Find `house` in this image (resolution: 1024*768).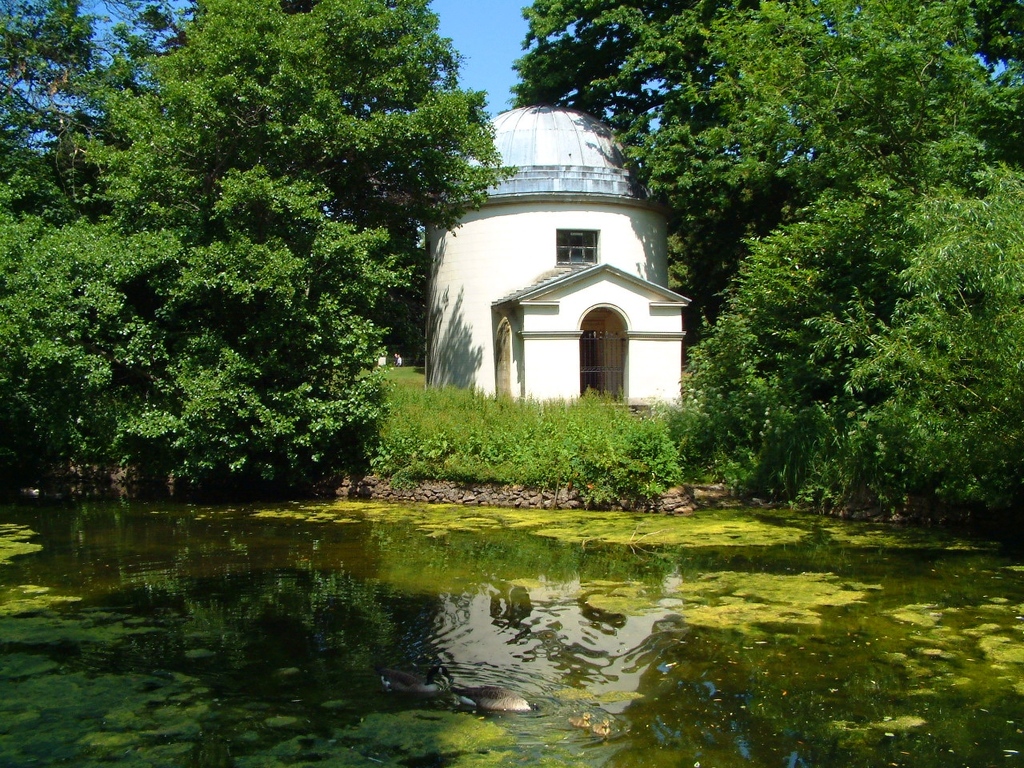
422, 102, 691, 404.
